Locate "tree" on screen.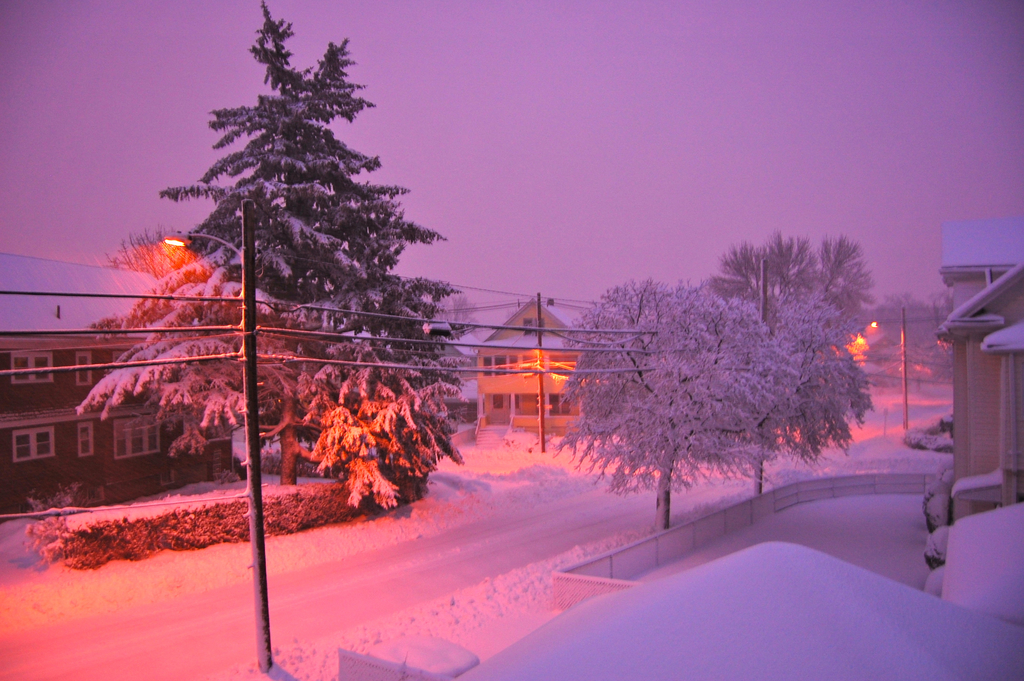
On screen at <box>746,293,875,495</box>.
